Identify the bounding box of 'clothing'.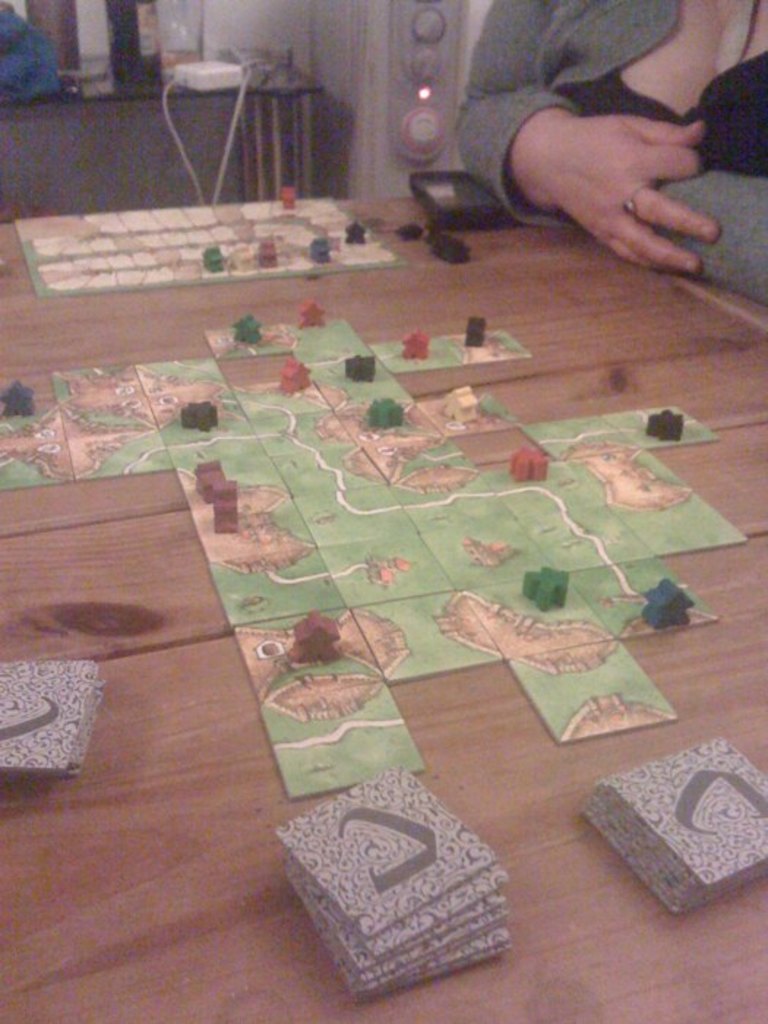
442/0/767/293.
